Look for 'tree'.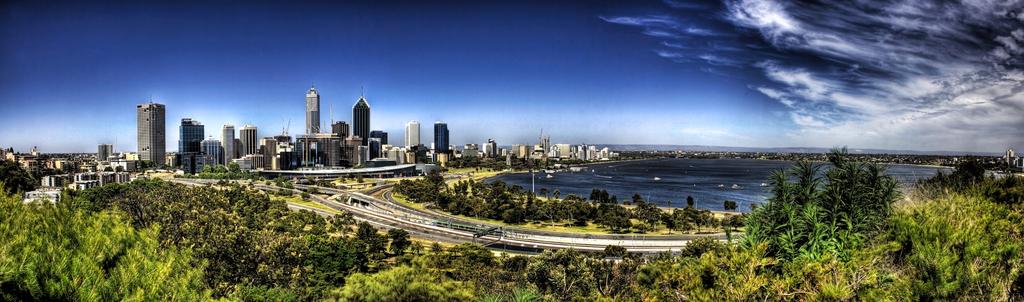
Found: [left=916, top=151, right=985, bottom=194].
